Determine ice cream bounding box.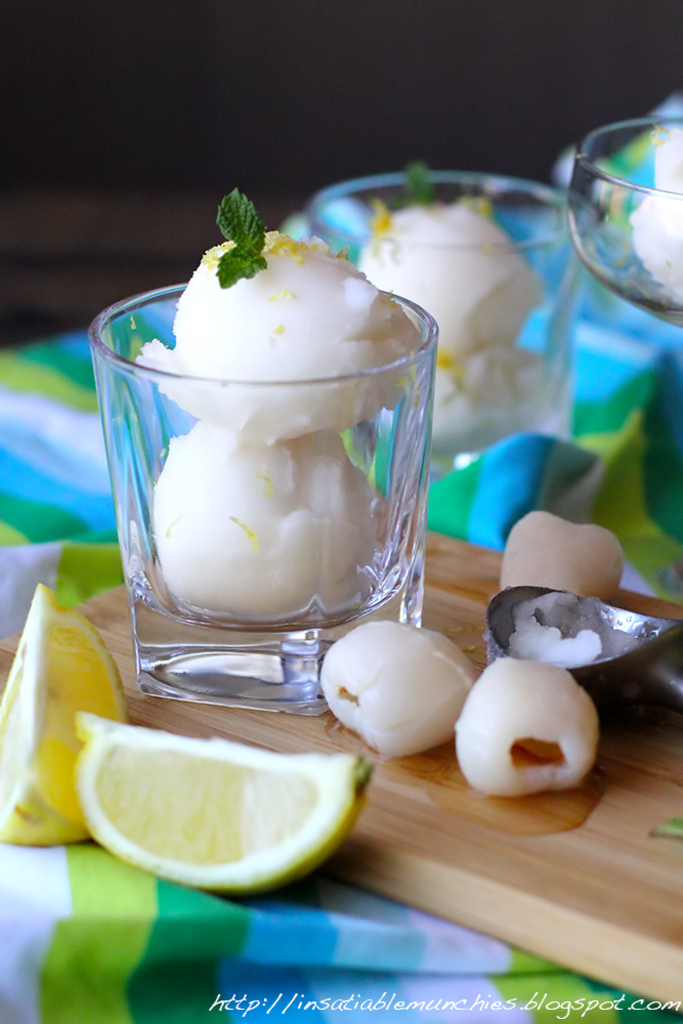
Determined: x1=78 y1=214 x2=445 y2=663.
